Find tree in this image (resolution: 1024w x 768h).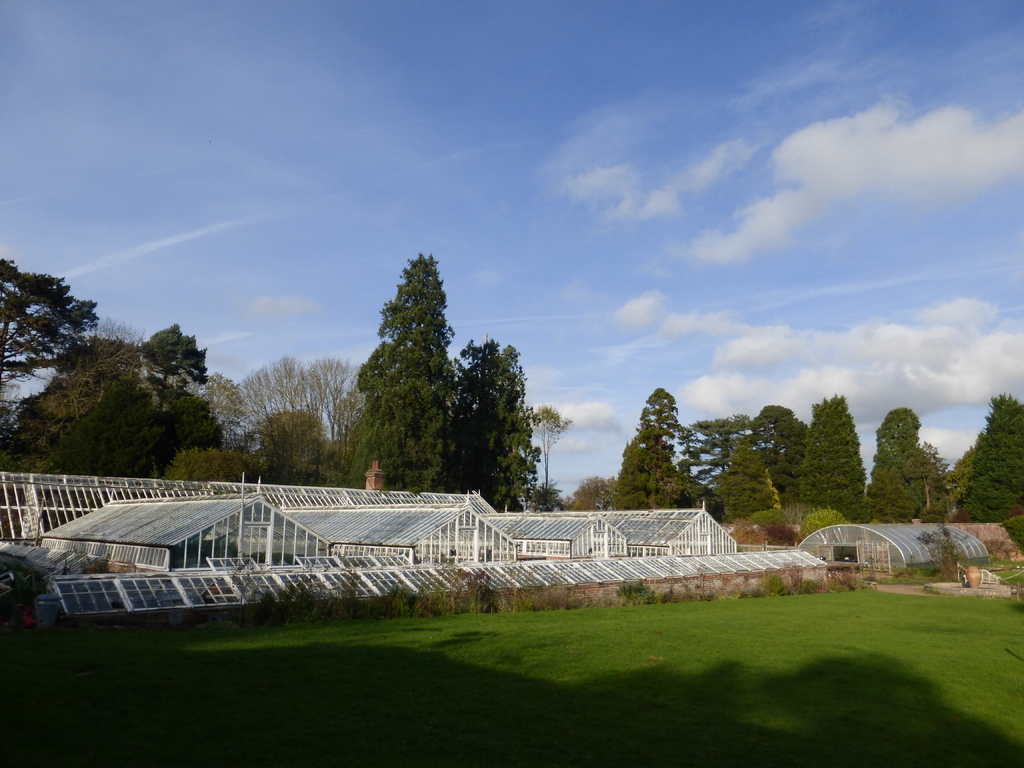
BBox(4, 346, 231, 545).
